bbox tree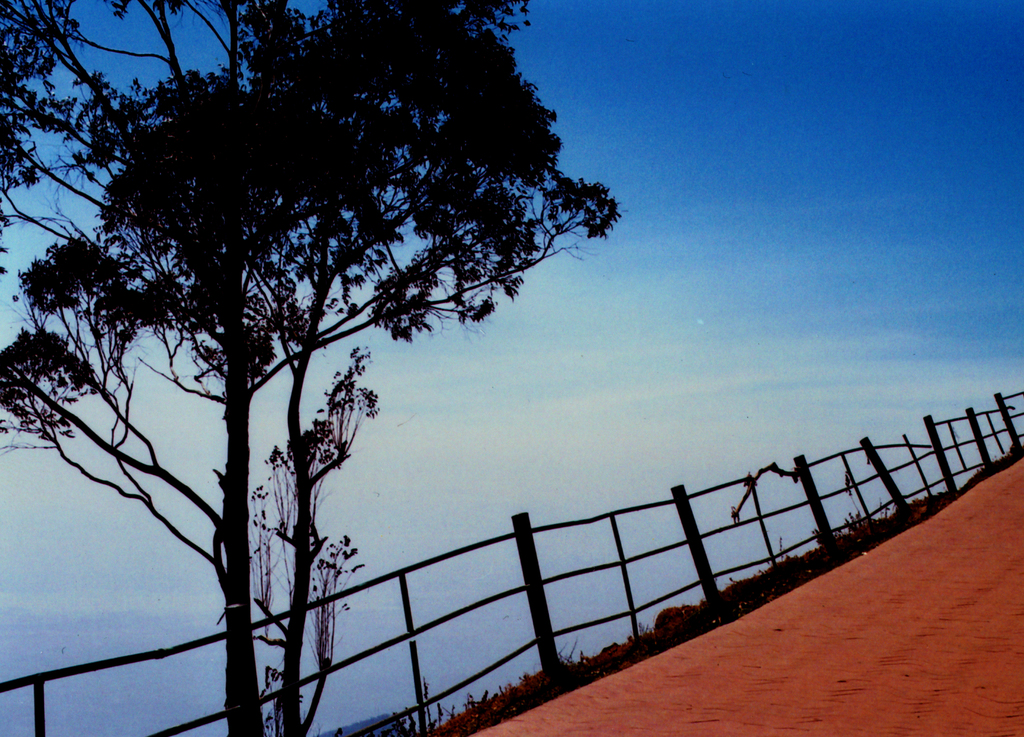
box(0, 0, 634, 736)
